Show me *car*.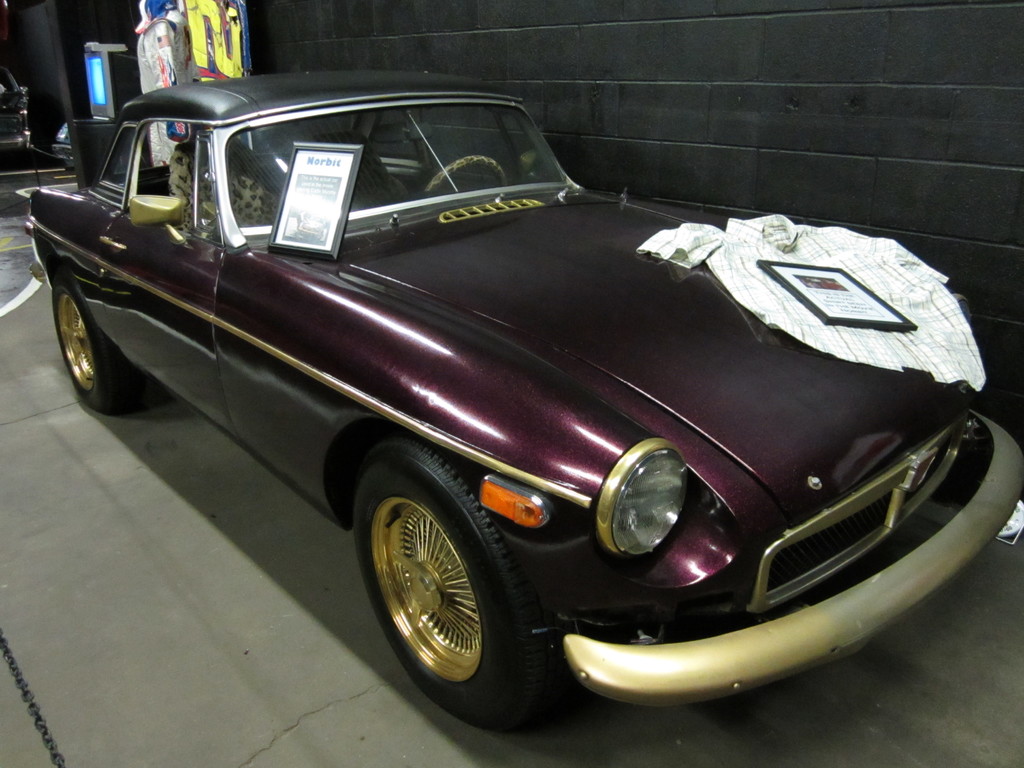
*car* is here: box(24, 59, 1023, 740).
